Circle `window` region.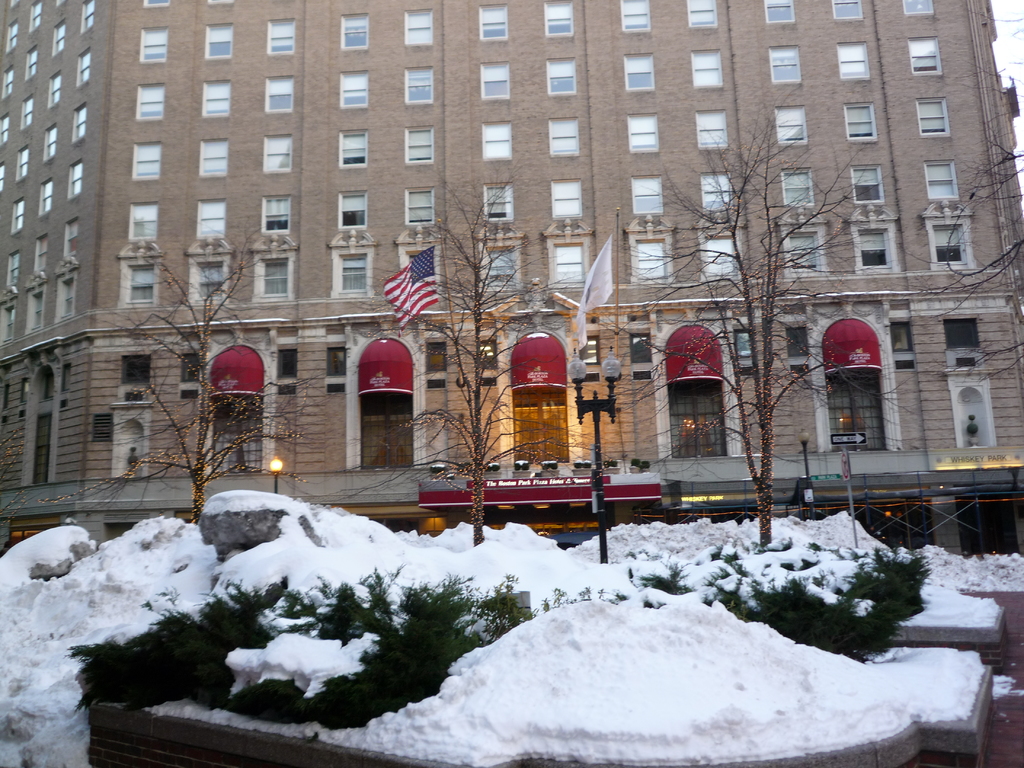
Region: [left=403, top=66, right=435, bottom=104].
